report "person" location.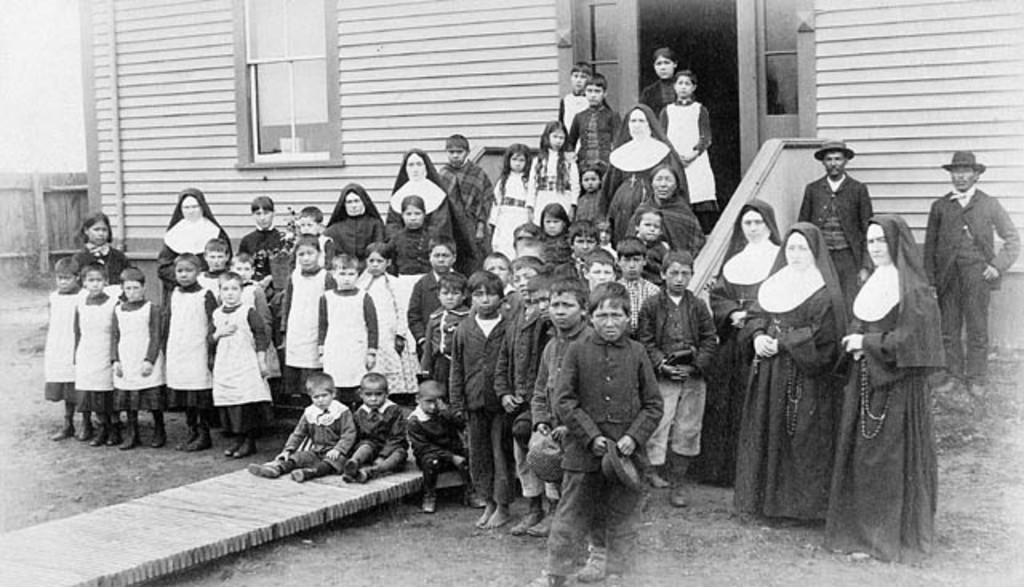
Report: bbox=[626, 203, 666, 261].
